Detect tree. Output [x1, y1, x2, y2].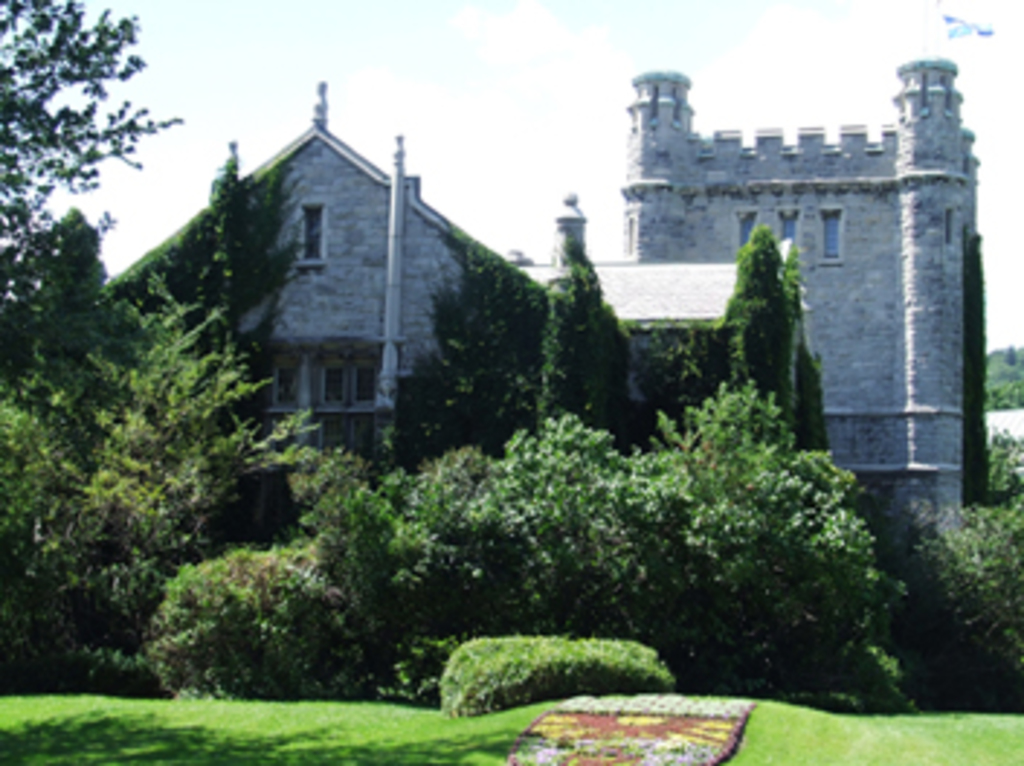
[537, 235, 612, 444].
